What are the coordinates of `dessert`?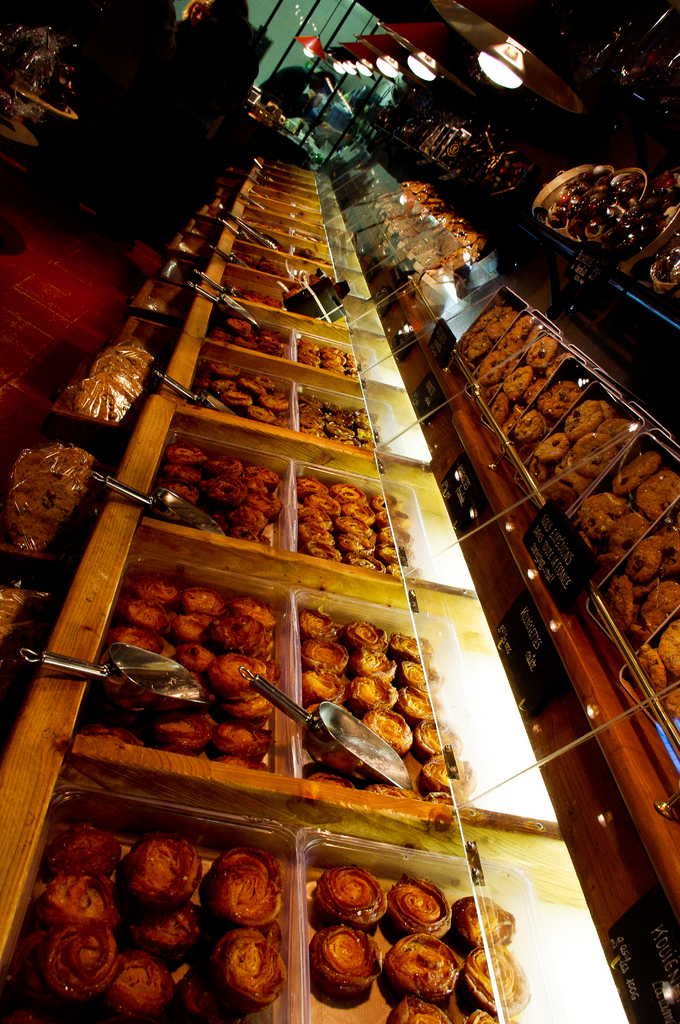
detection(195, 351, 293, 431).
